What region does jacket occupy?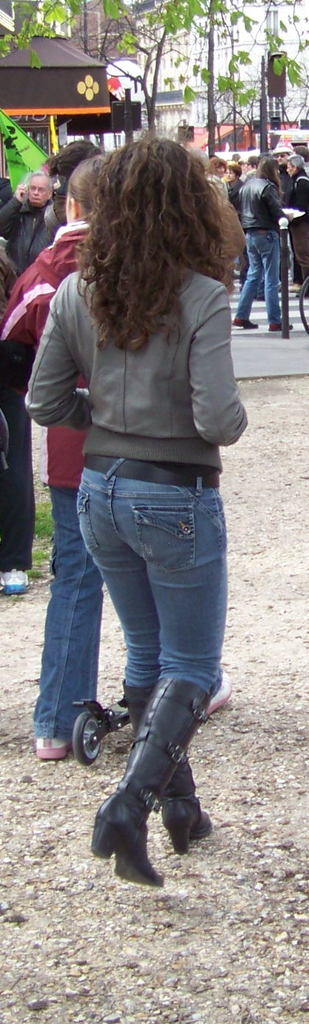
[24,277,237,419].
